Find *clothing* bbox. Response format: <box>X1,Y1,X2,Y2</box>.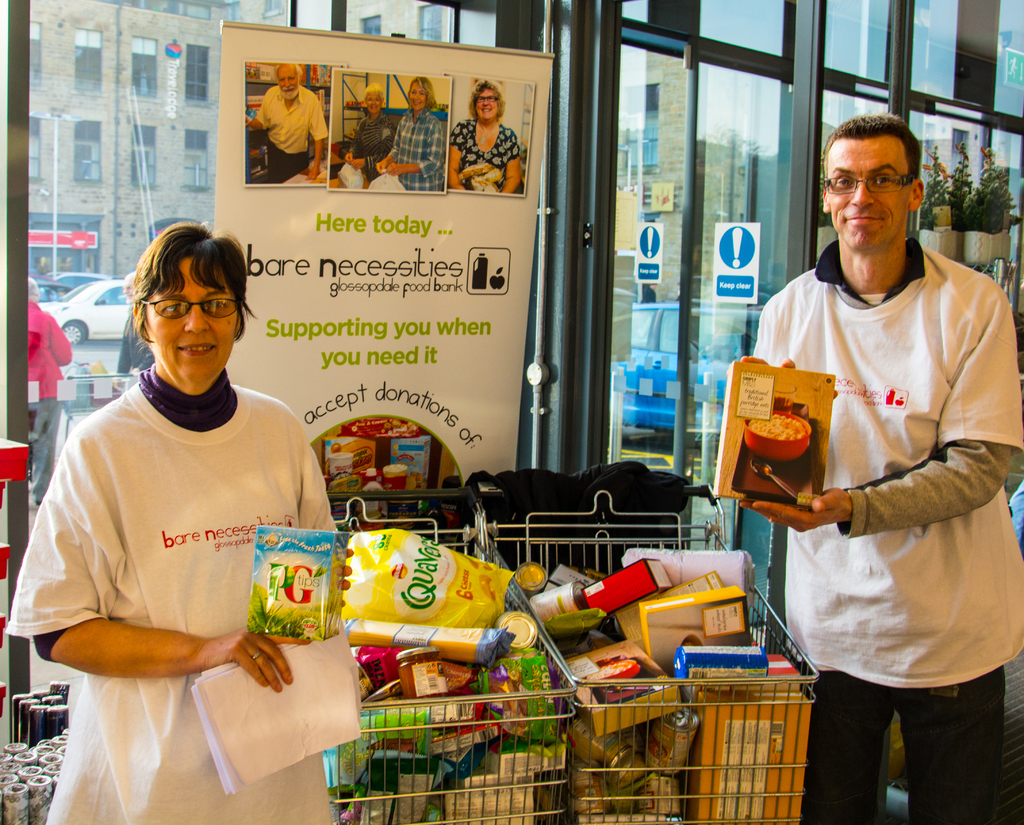
<box>252,88,333,183</box>.
